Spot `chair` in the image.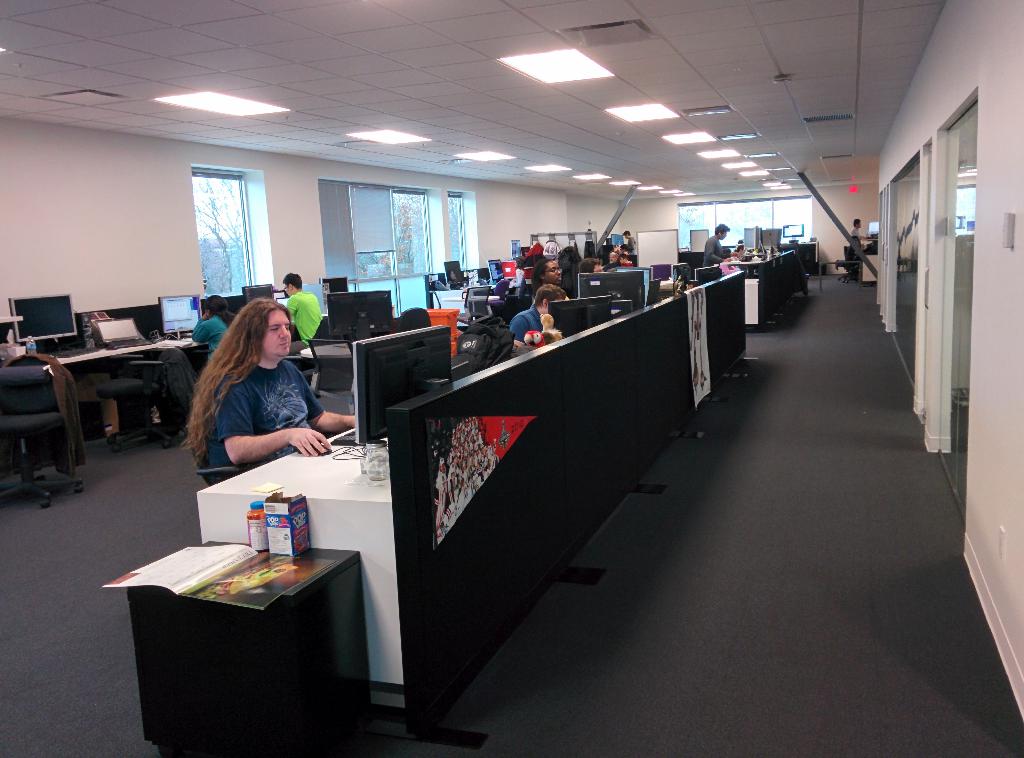
`chair` found at [left=505, top=280, right=527, bottom=300].
